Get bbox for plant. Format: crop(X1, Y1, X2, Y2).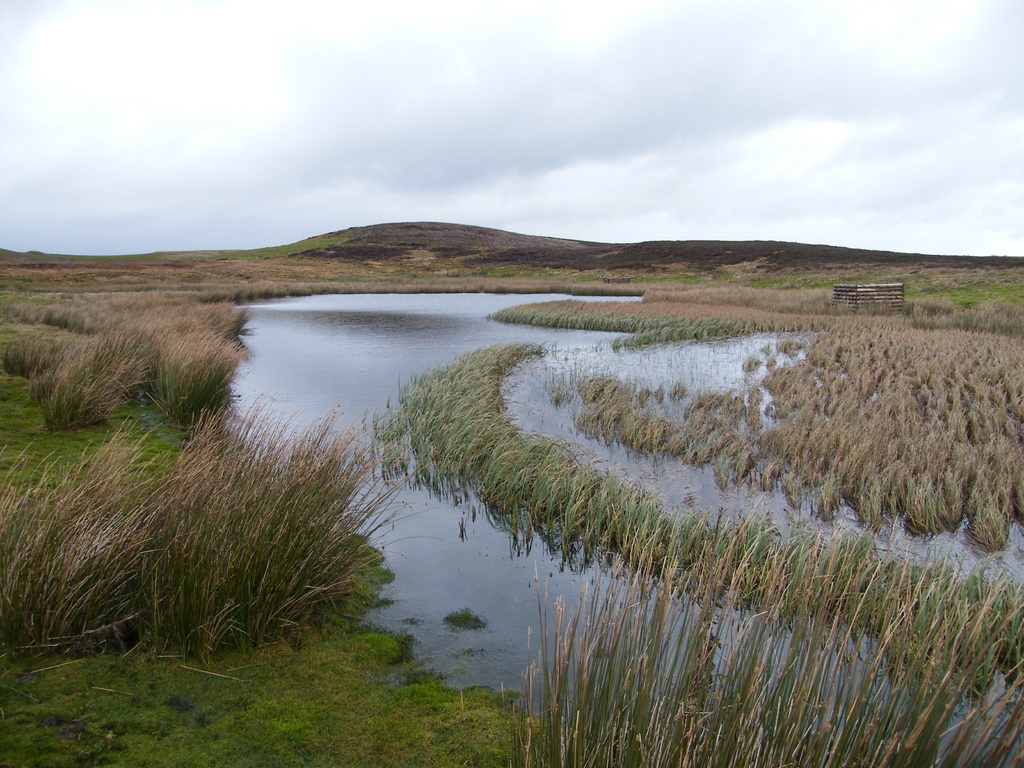
crop(169, 404, 399, 675).
